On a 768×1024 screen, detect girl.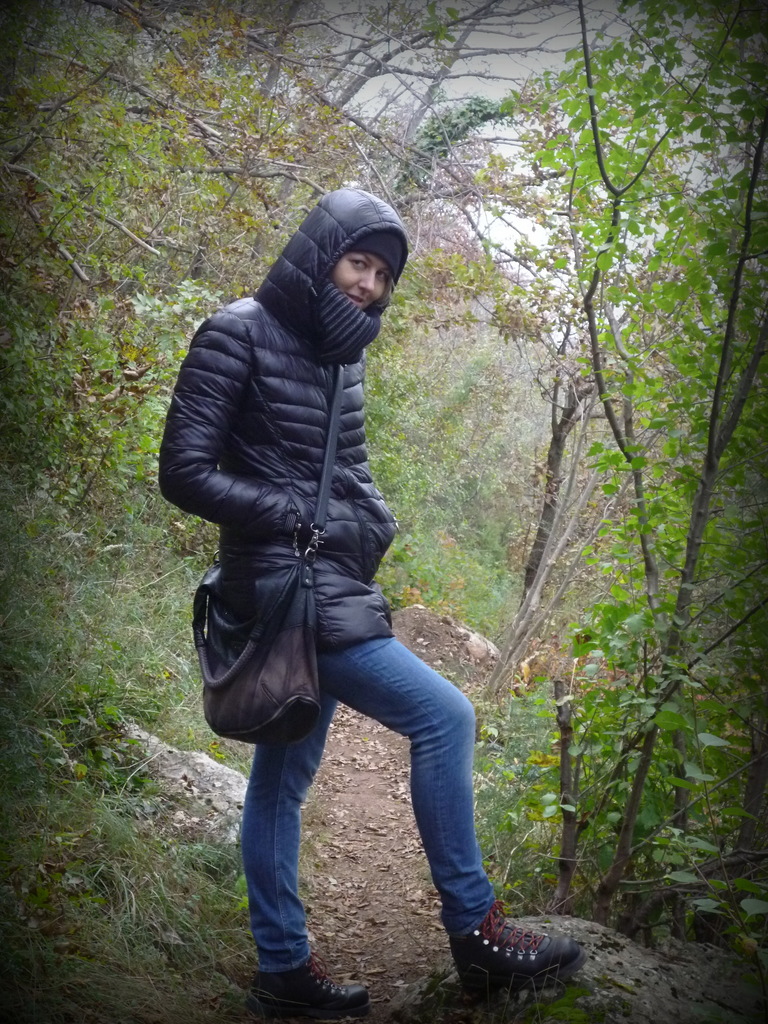
{"x1": 155, "y1": 183, "x2": 582, "y2": 1018}.
